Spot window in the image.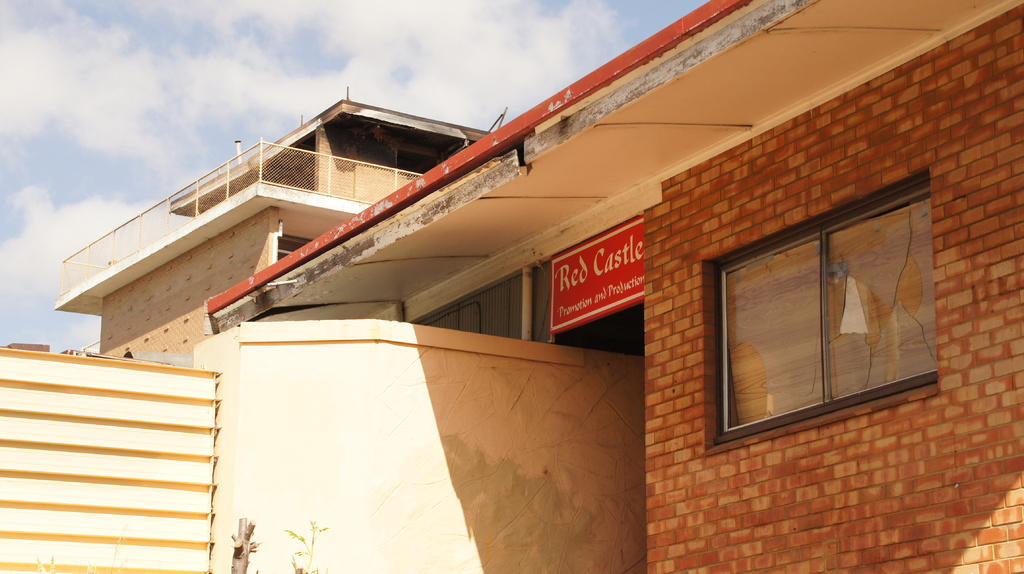
window found at x1=713 y1=179 x2=936 y2=443.
